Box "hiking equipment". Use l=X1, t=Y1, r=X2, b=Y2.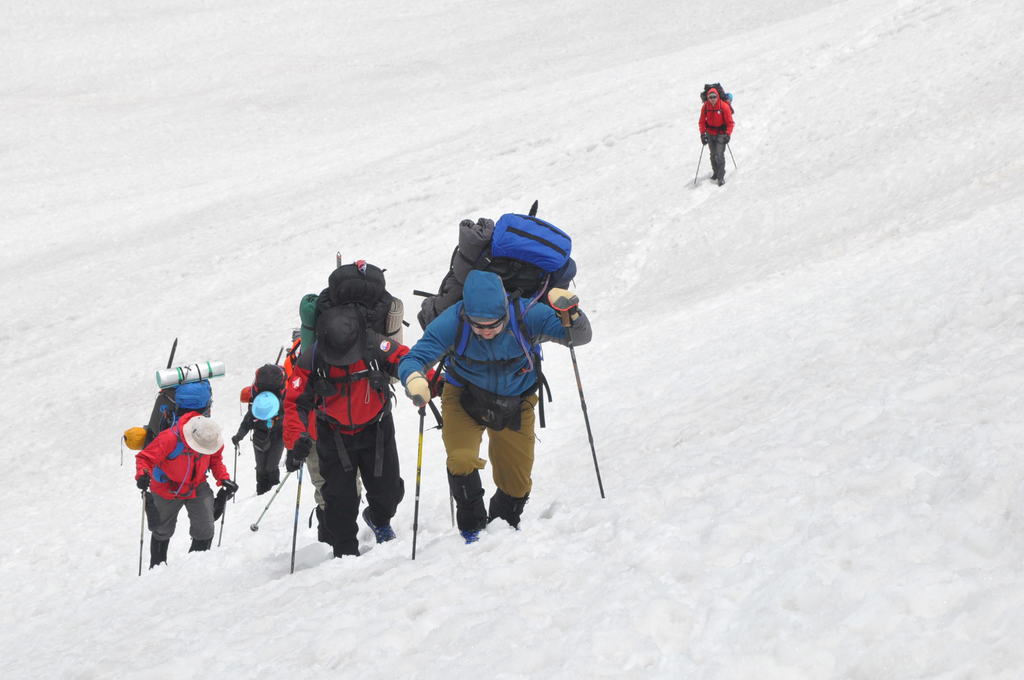
l=723, t=137, r=739, b=170.
